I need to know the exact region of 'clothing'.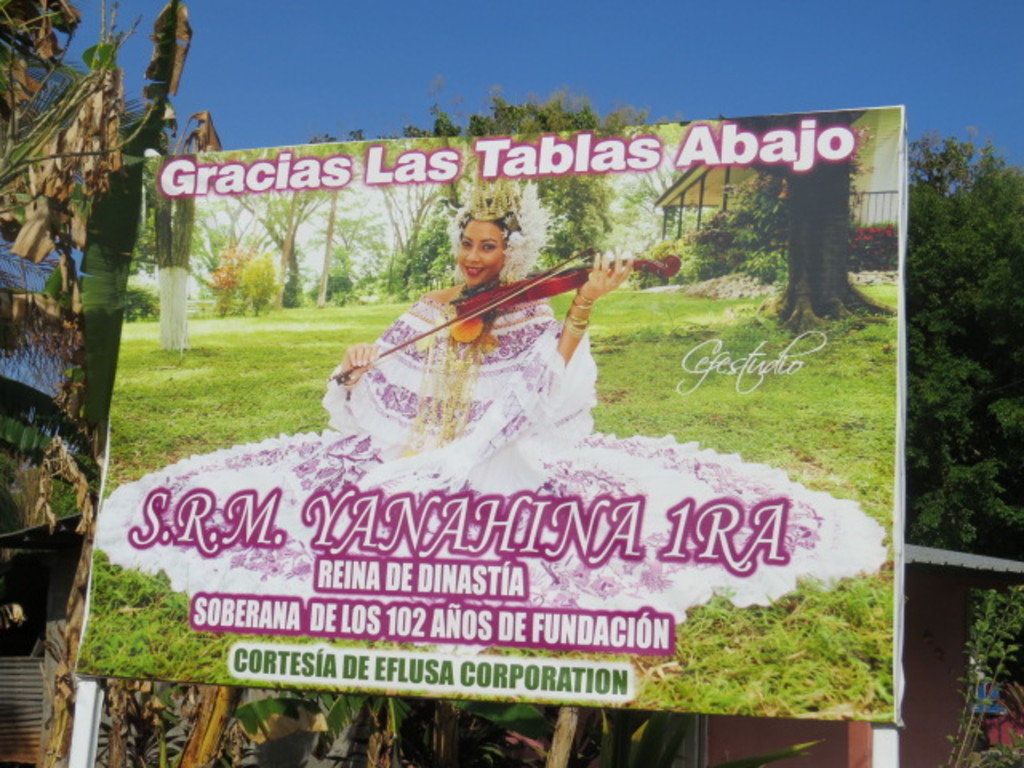
Region: BBox(104, 296, 877, 658).
